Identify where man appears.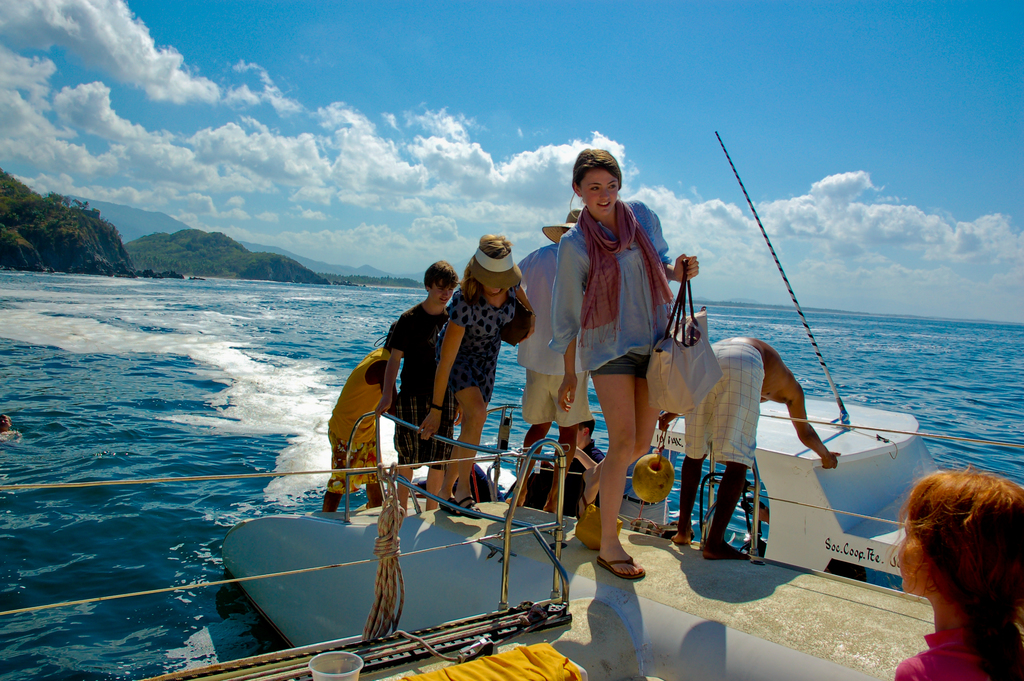
Appears at 668:333:844:561.
